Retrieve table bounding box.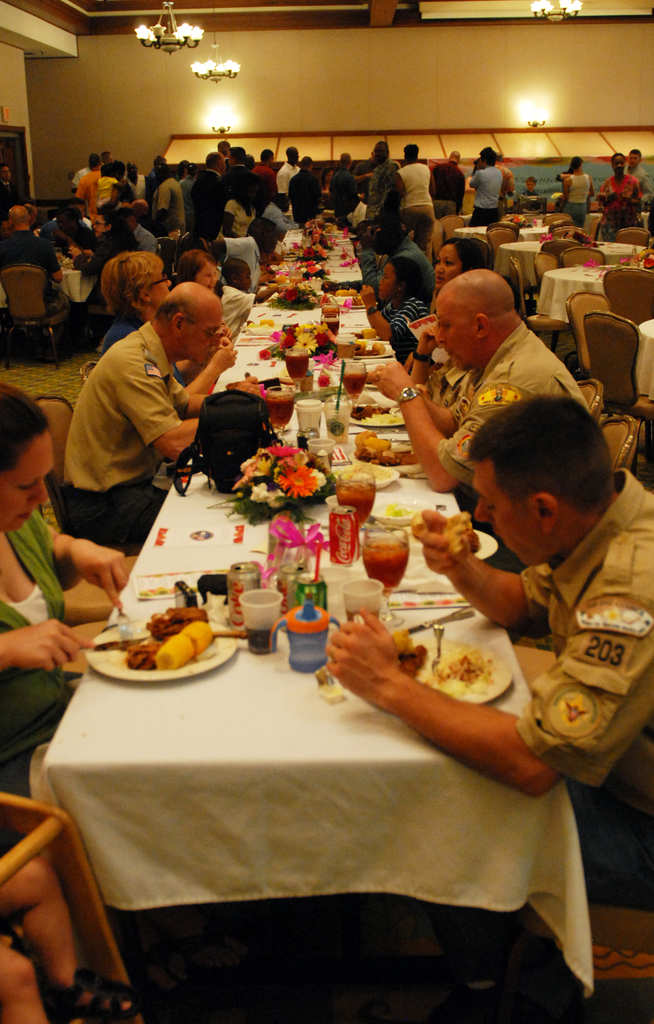
Bounding box: {"x1": 490, "y1": 239, "x2": 653, "y2": 295}.
